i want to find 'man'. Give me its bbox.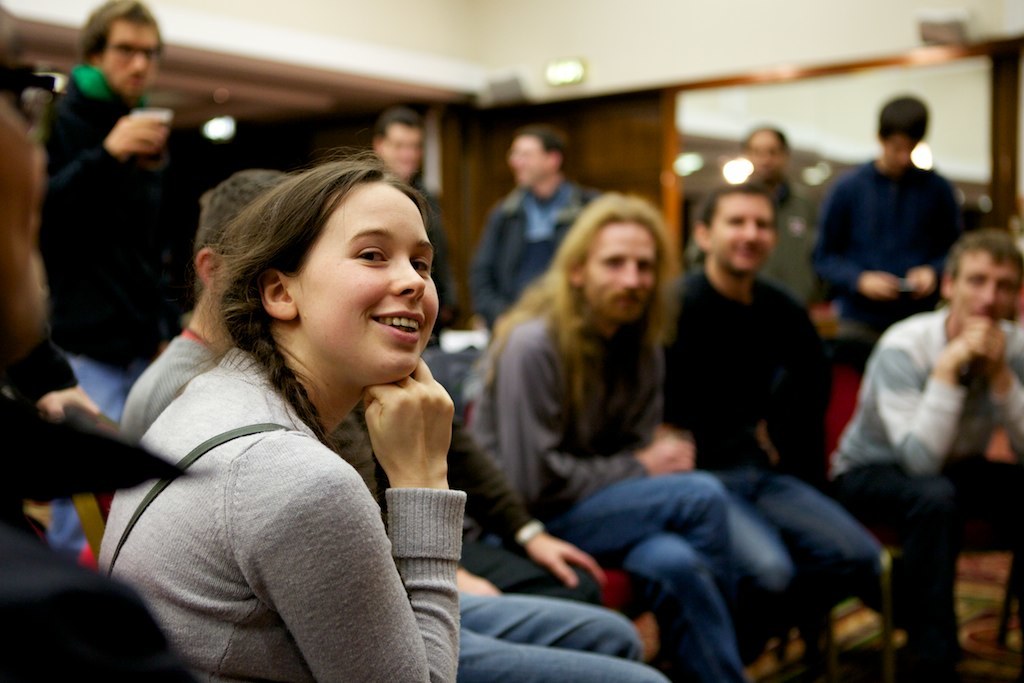
x1=344, y1=352, x2=612, y2=605.
